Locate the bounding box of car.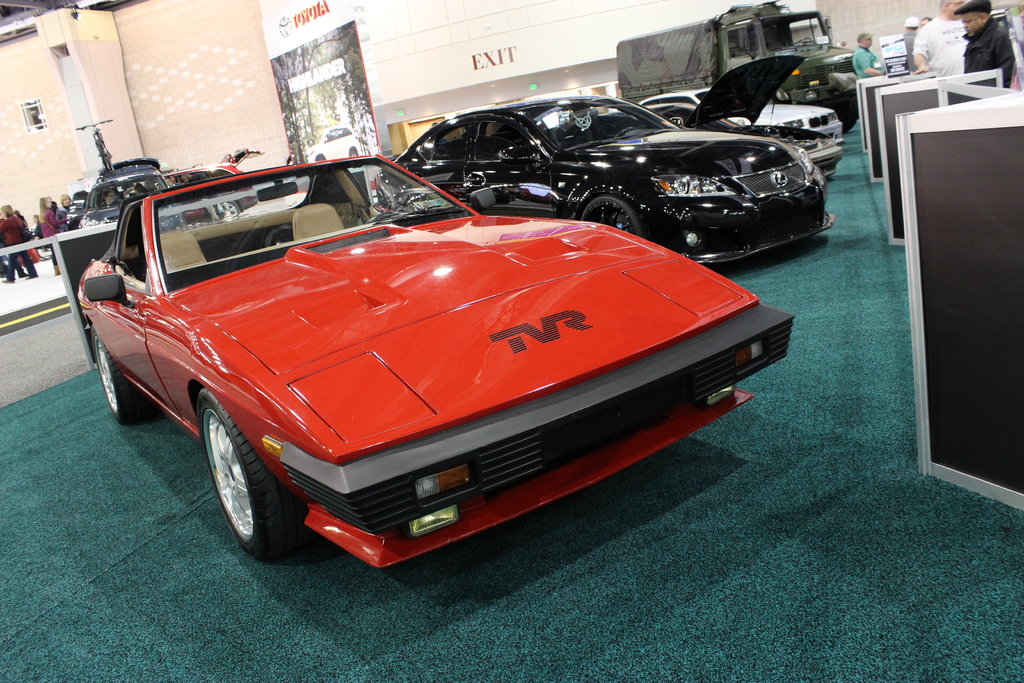
Bounding box: rect(633, 90, 843, 150).
